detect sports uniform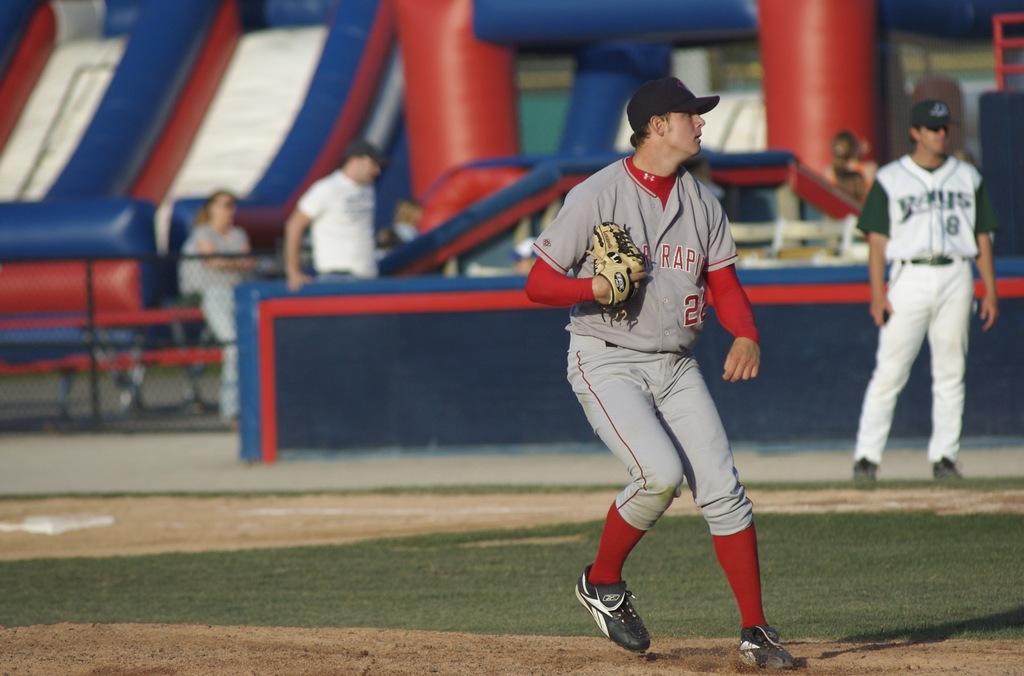
(x1=856, y1=153, x2=998, y2=477)
